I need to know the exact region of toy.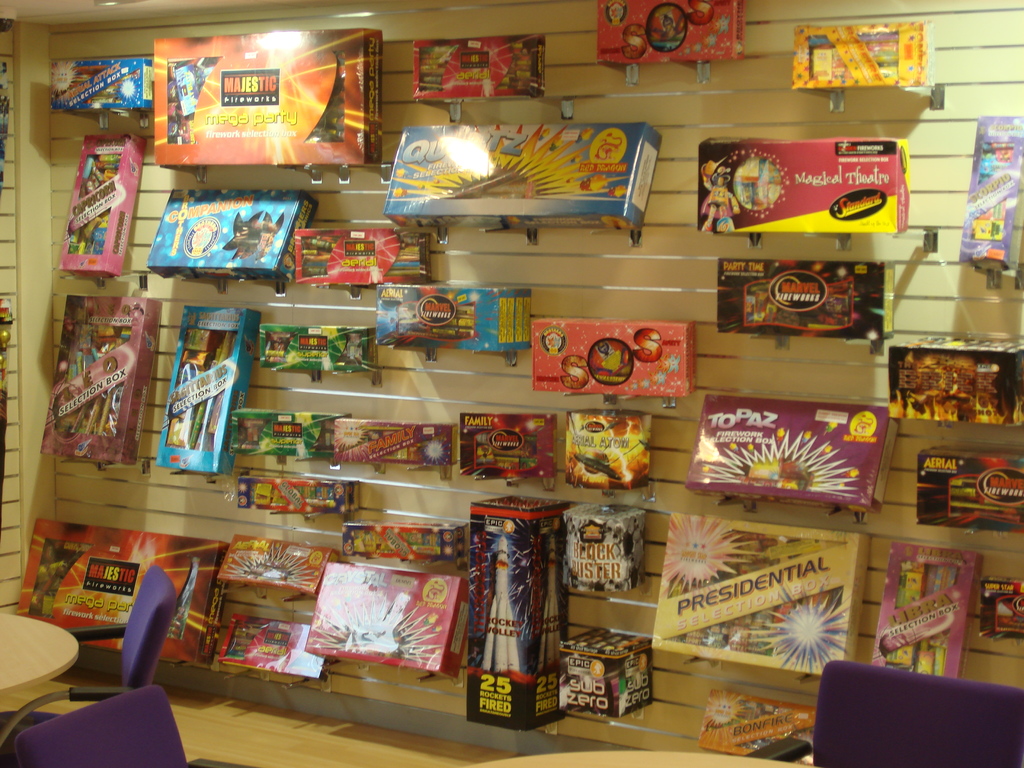
Region: x1=479, y1=532, x2=517, y2=679.
